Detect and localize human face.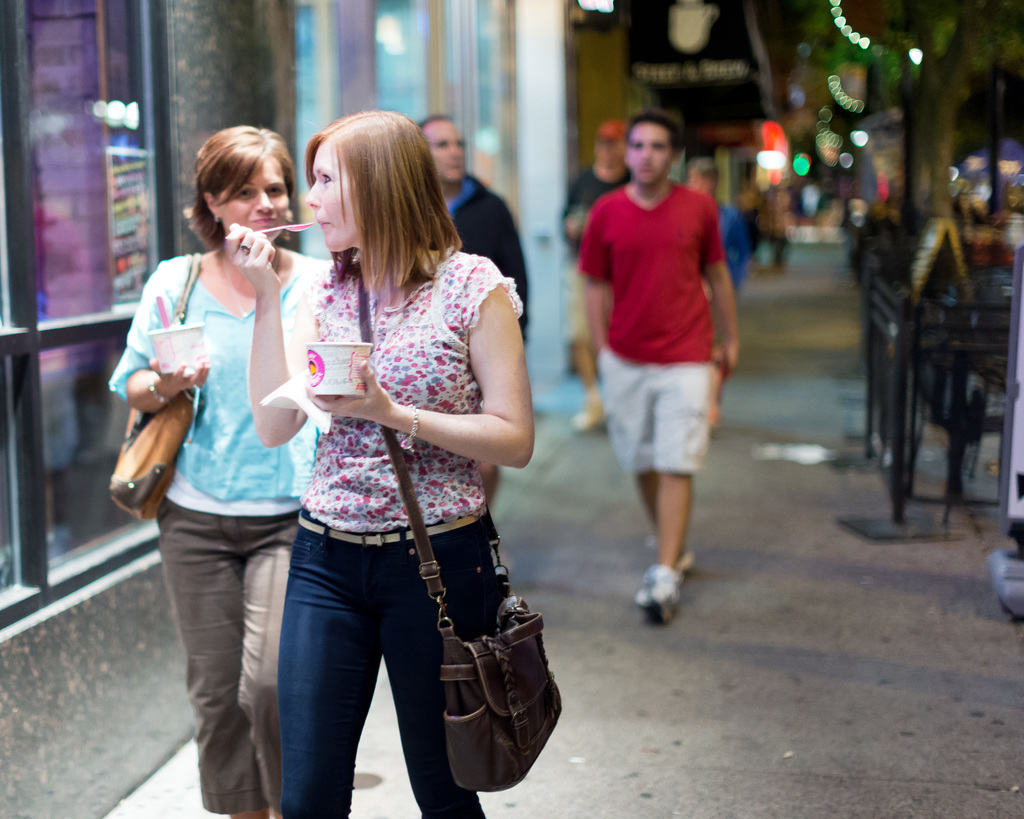
Localized at 627/125/671/185.
